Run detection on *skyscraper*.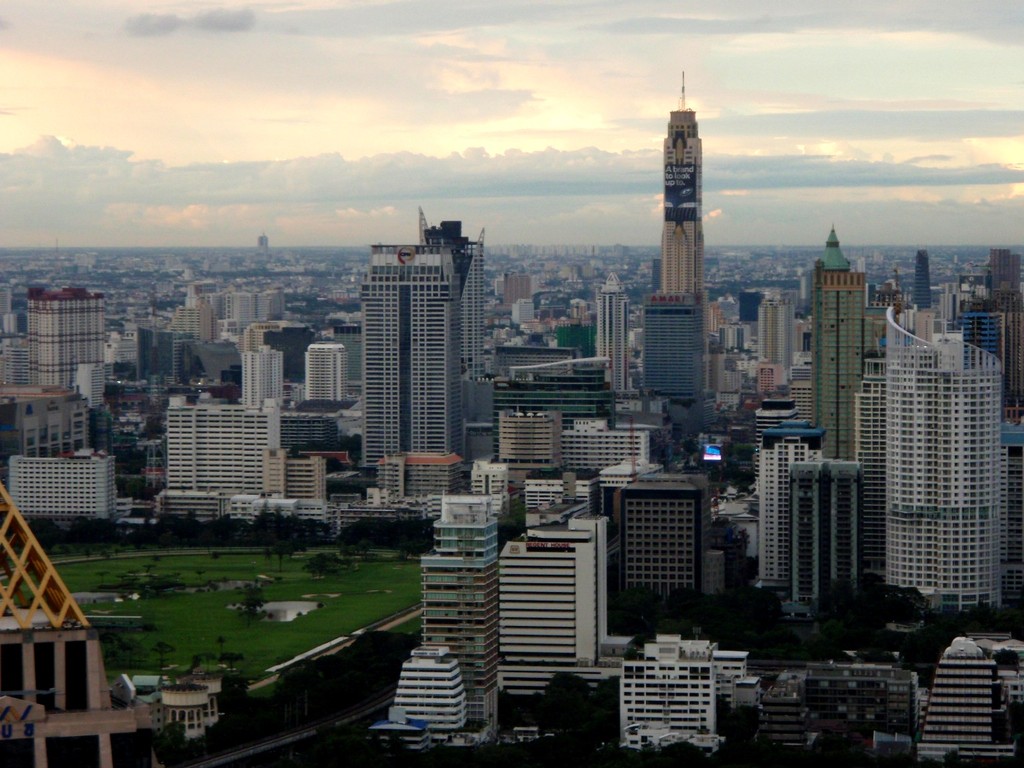
Result: BBox(421, 208, 498, 435).
